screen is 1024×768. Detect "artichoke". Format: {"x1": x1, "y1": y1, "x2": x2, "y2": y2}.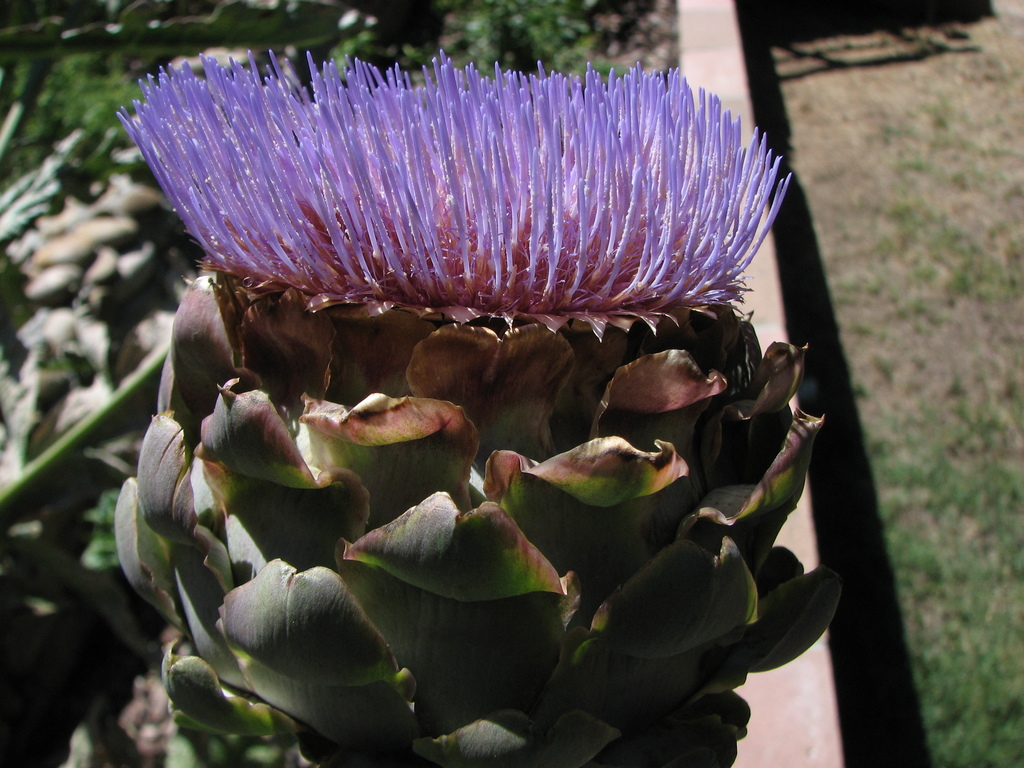
{"x1": 115, "y1": 46, "x2": 842, "y2": 767}.
